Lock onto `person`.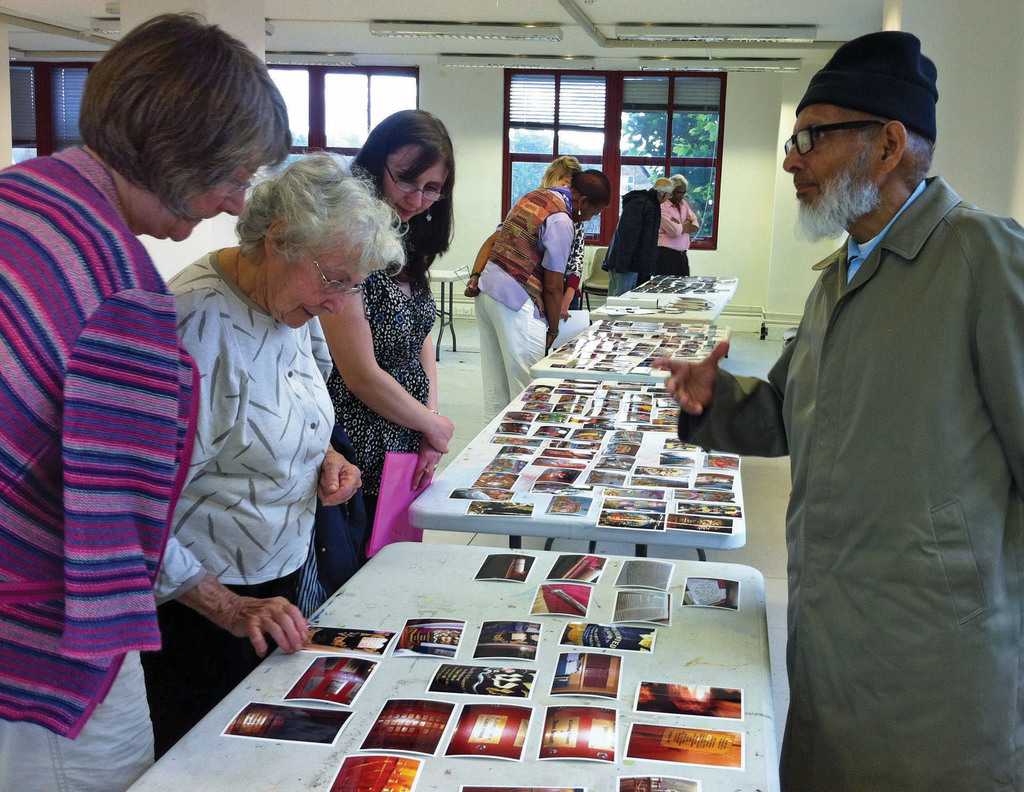
Locked: box=[602, 174, 672, 295].
